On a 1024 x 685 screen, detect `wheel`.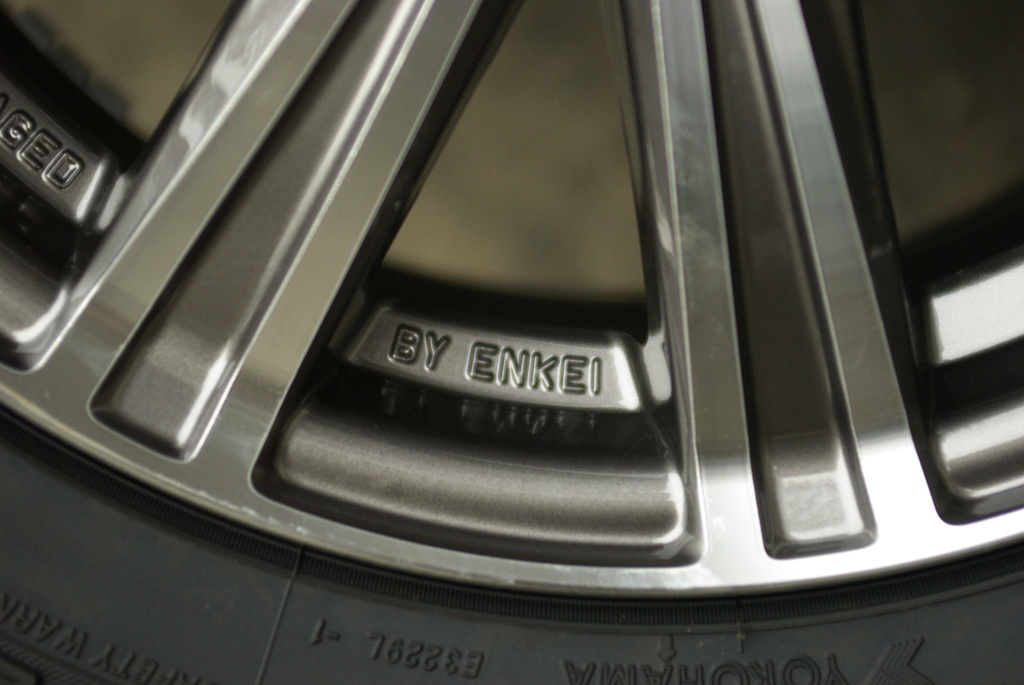
BBox(0, 0, 1023, 684).
